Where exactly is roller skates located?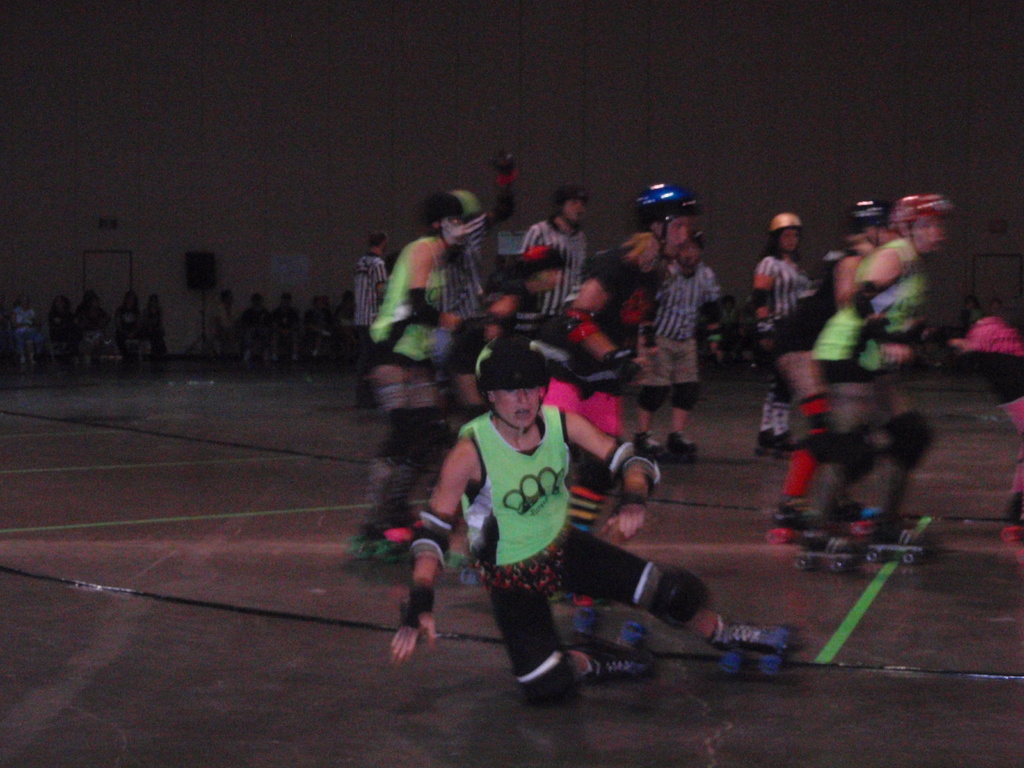
Its bounding box is 755 429 774 457.
